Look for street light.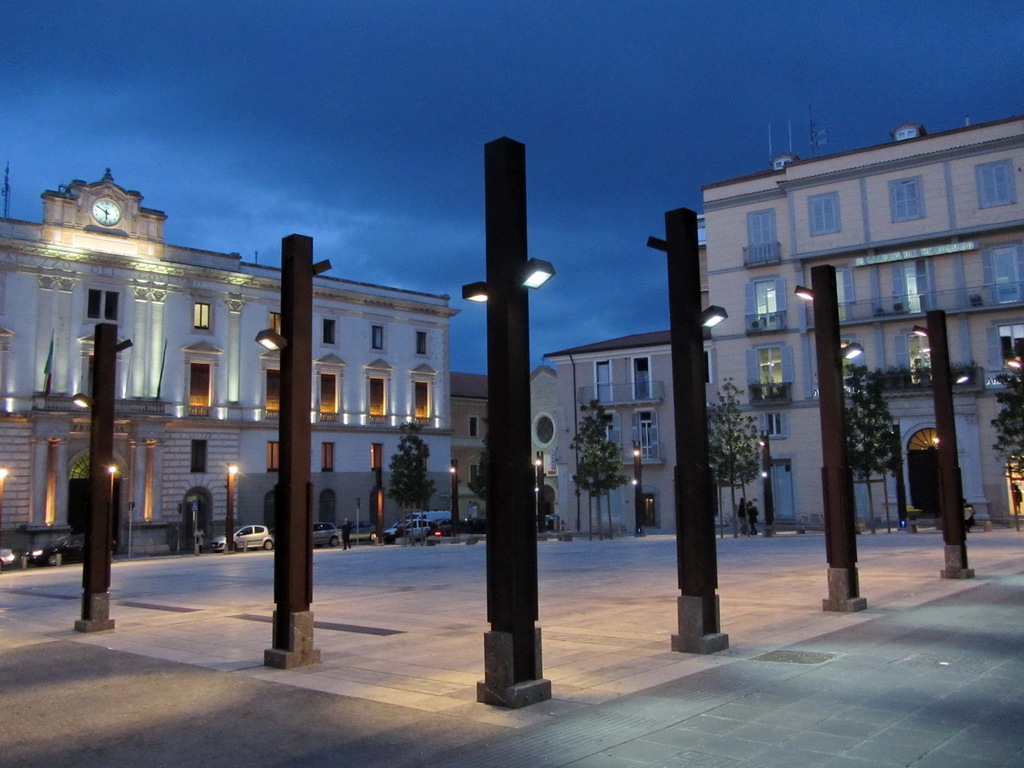
Found: bbox(789, 264, 863, 621).
